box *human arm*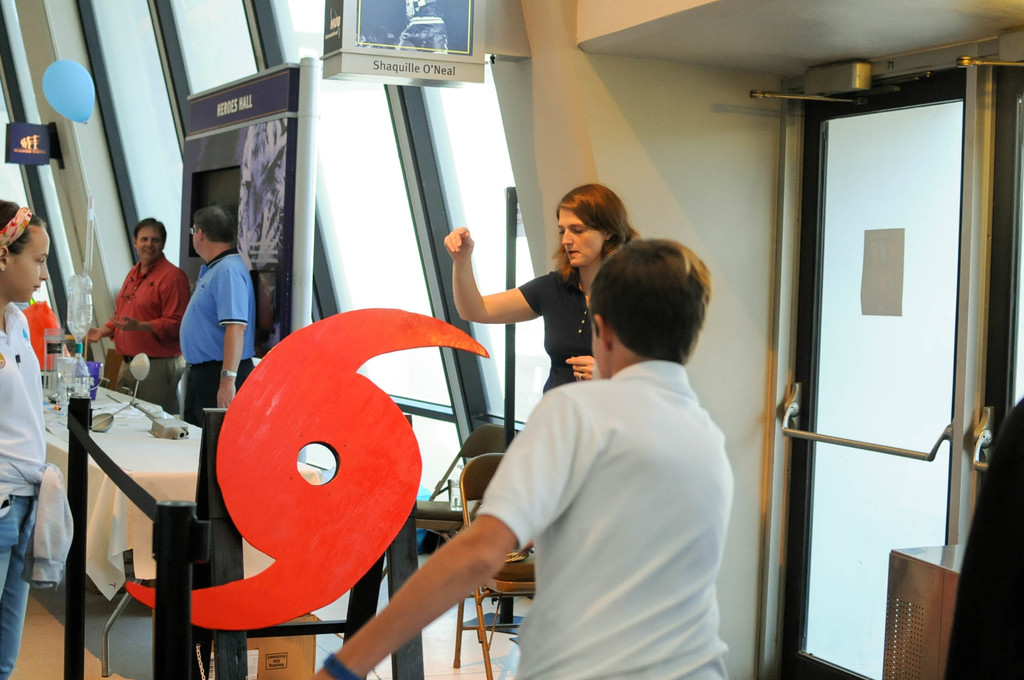
(left=554, top=355, right=604, bottom=382)
